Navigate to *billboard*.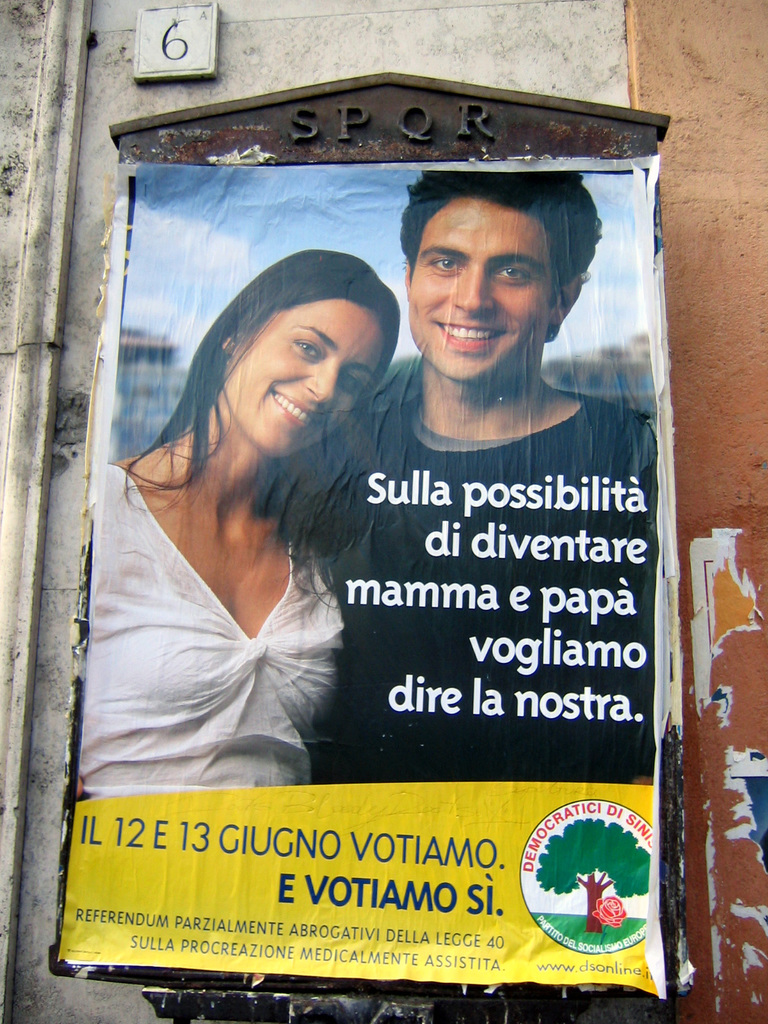
Navigation target: BBox(45, 153, 681, 1001).
